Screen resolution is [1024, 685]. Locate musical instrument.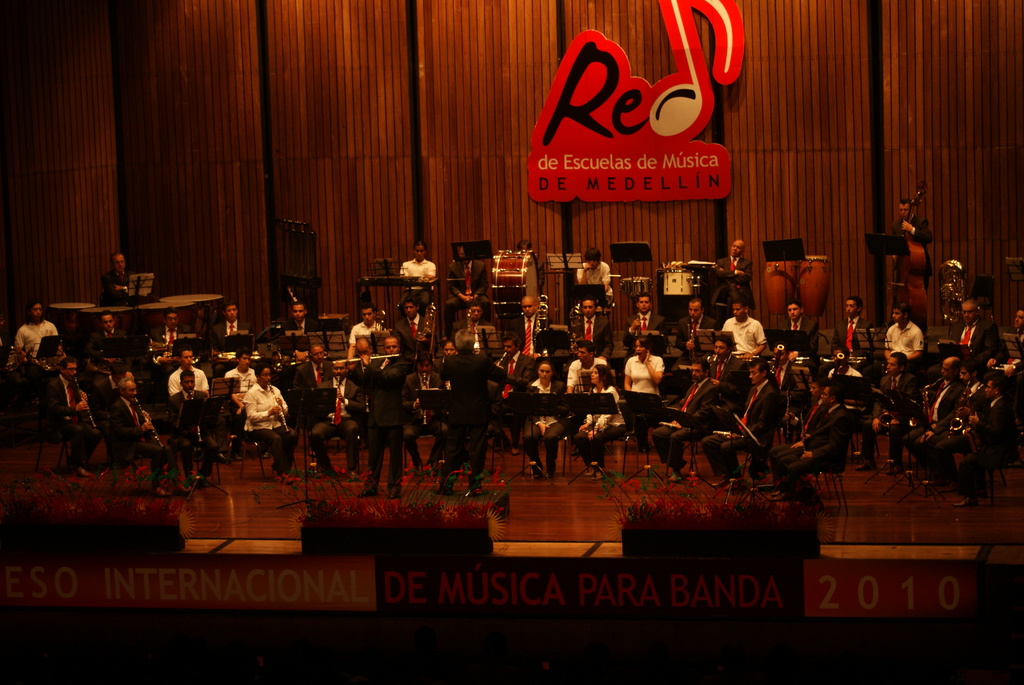
[660,266,700,301].
